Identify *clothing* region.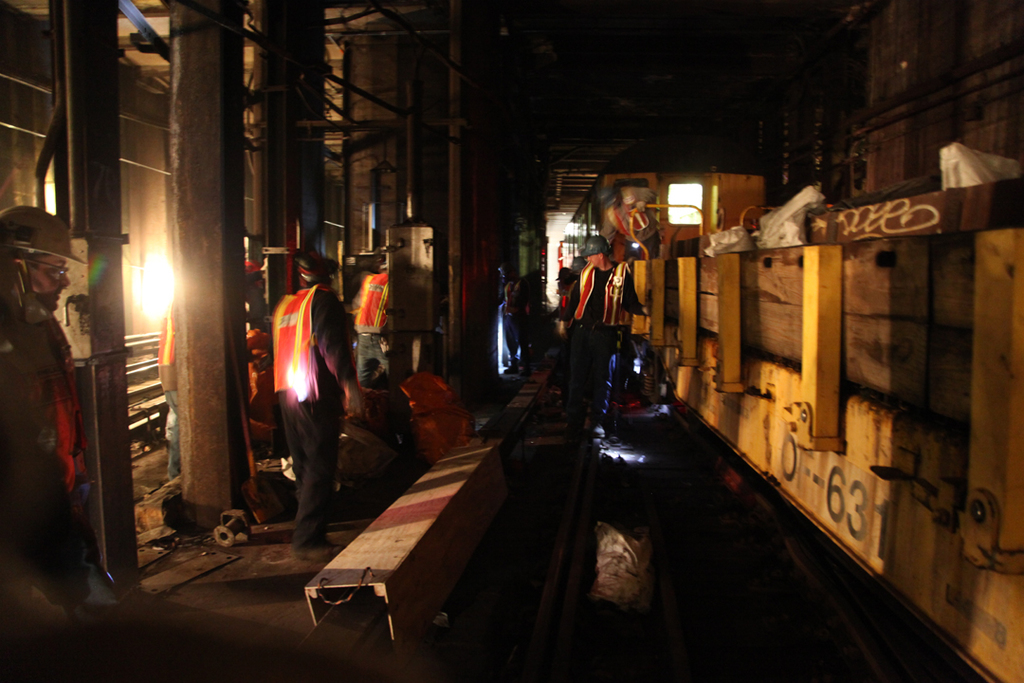
Region: [x1=571, y1=262, x2=624, y2=395].
